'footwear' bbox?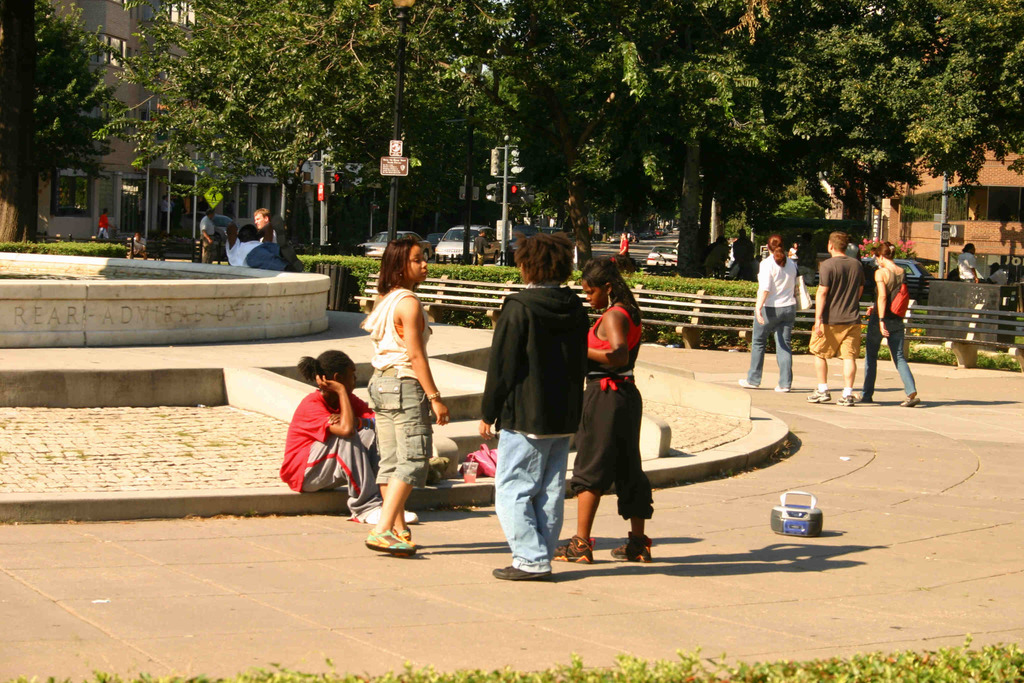
[734,378,753,389]
